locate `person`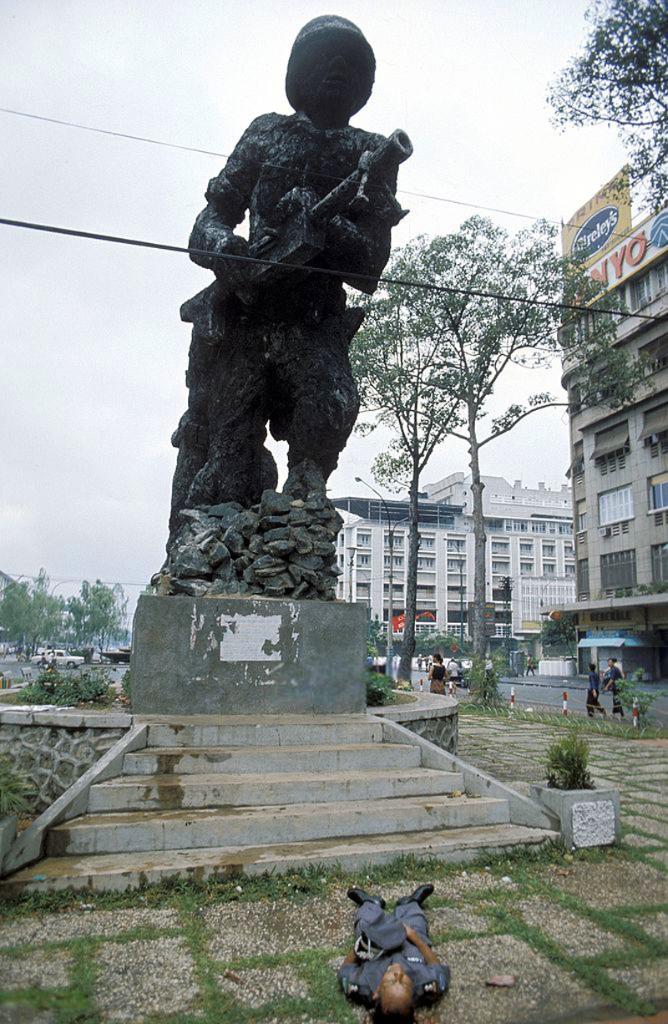
[left=340, top=880, right=448, bottom=1023]
